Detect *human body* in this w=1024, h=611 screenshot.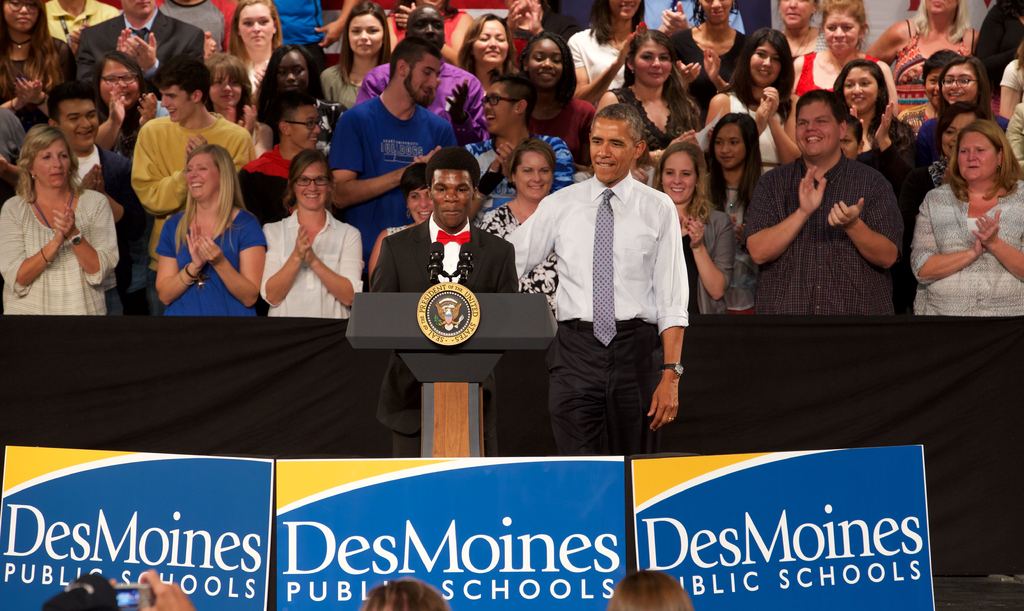
Detection: bbox=[512, 172, 685, 450].
